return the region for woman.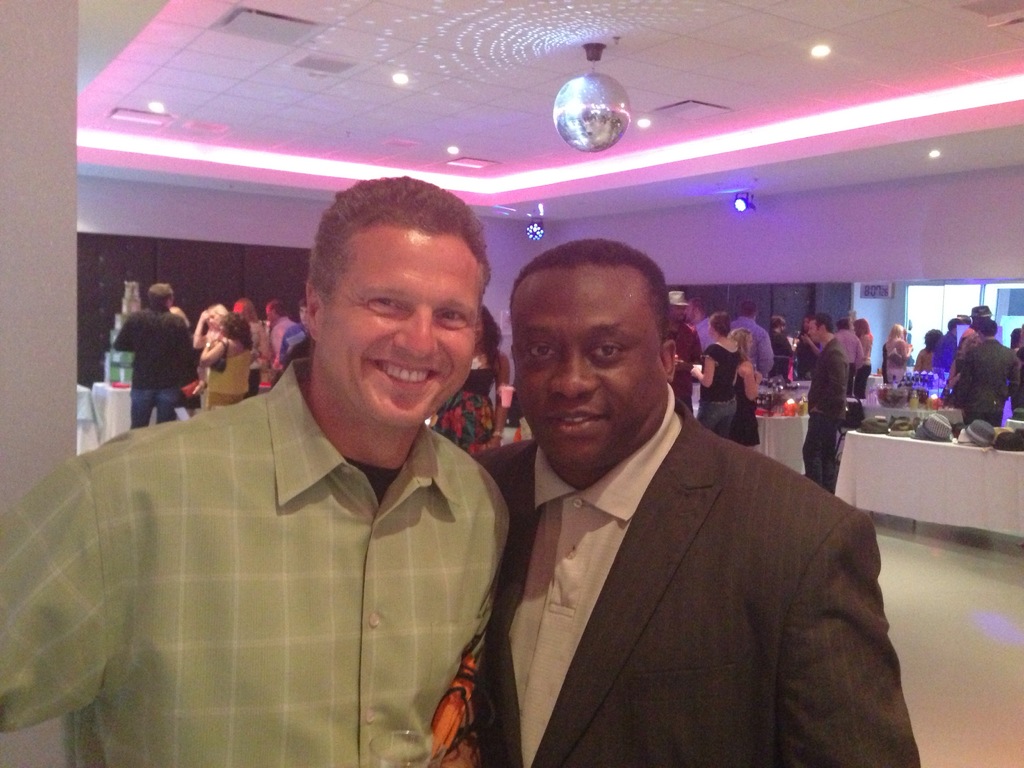
pyautogui.locateOnScreen(852, 318, 874, 402).
